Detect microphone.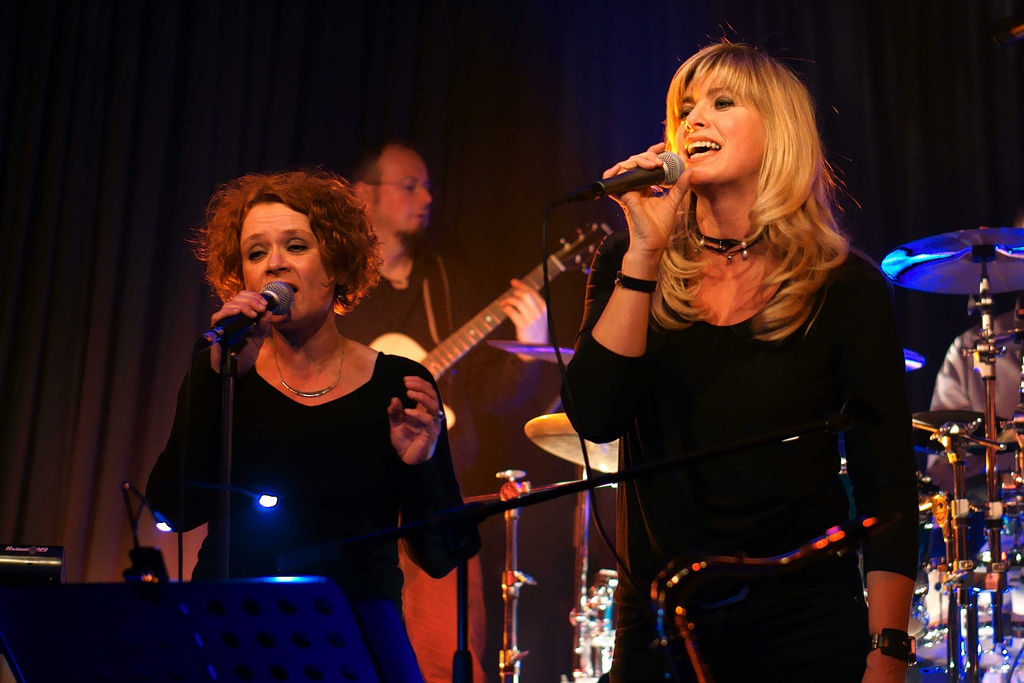
Detected at {"x1": 204, "y1": 278, "x2": 289, "y2": 357}.
